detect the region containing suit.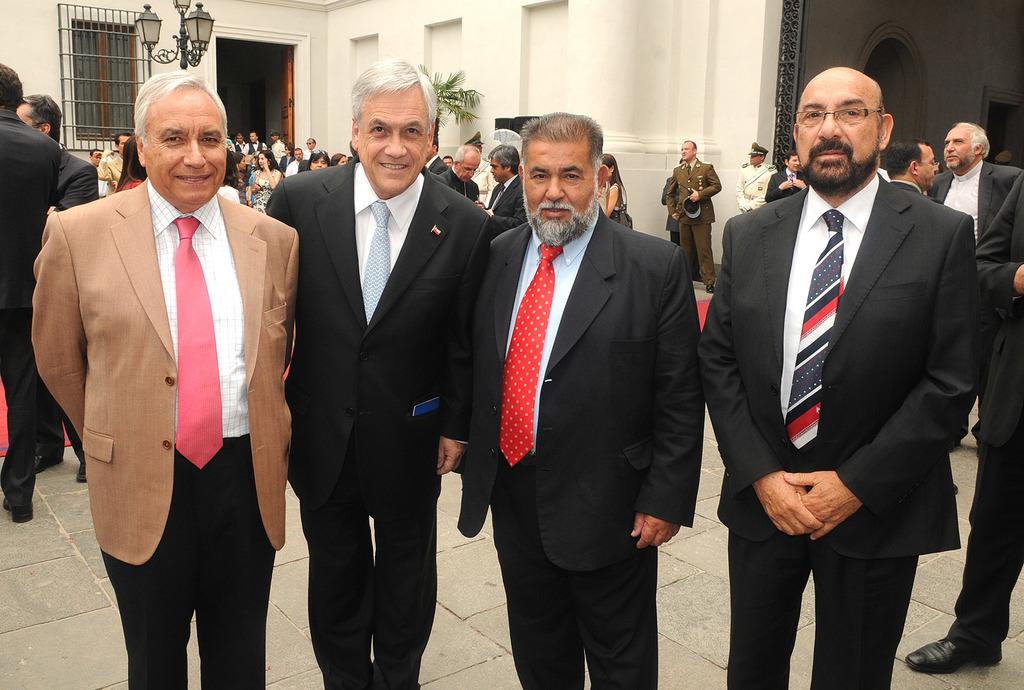
737:163:774:207.
